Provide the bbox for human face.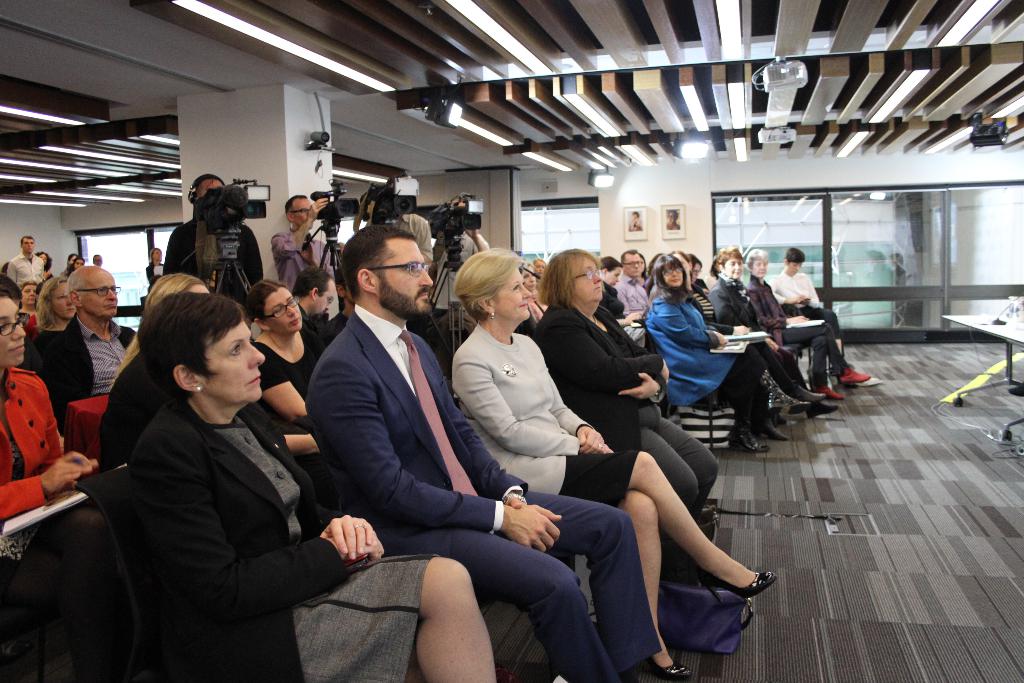
region(194, 178, 218, 204).
